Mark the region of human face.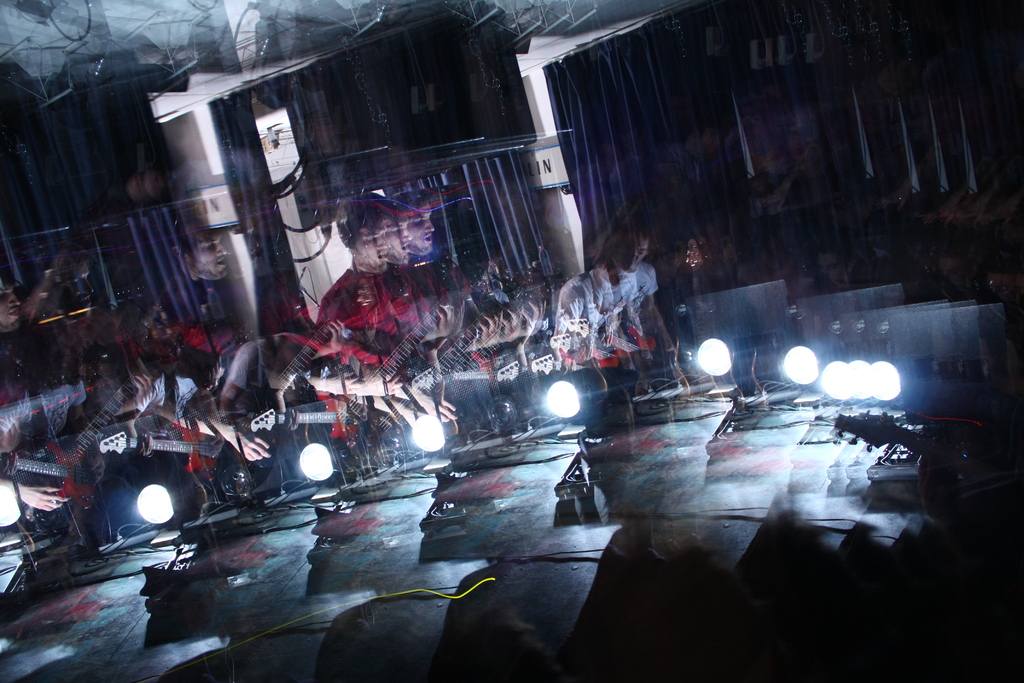
Region: bbox=(384, 216, 409, 266).
